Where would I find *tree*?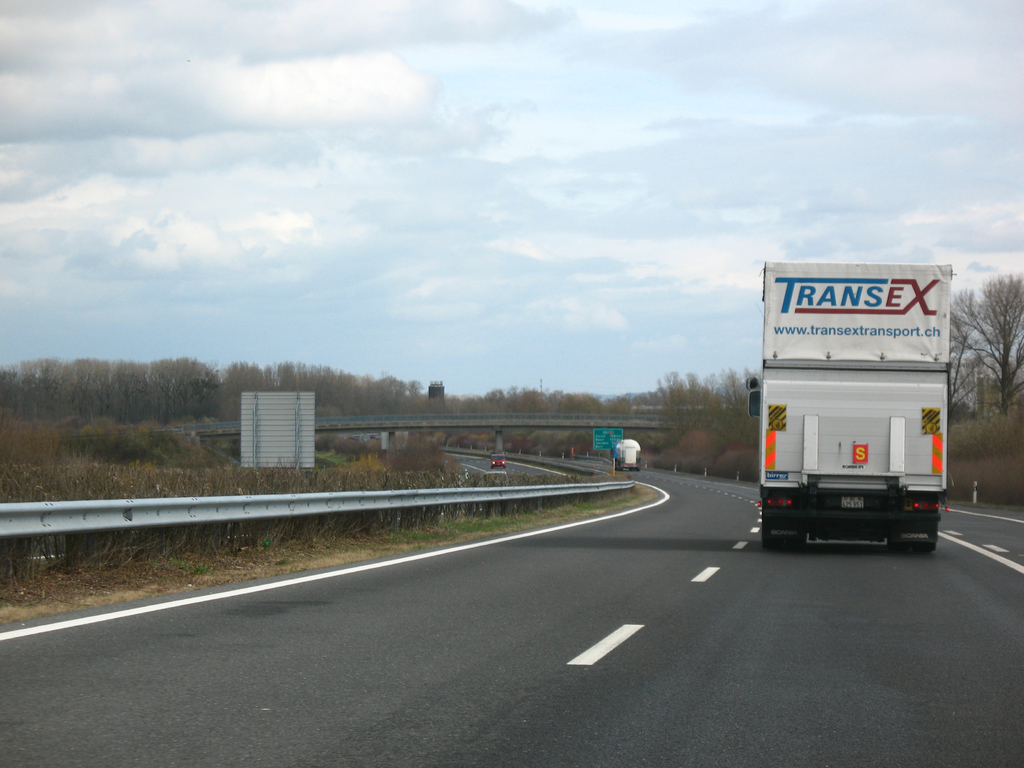
At (253,358,278,390).
